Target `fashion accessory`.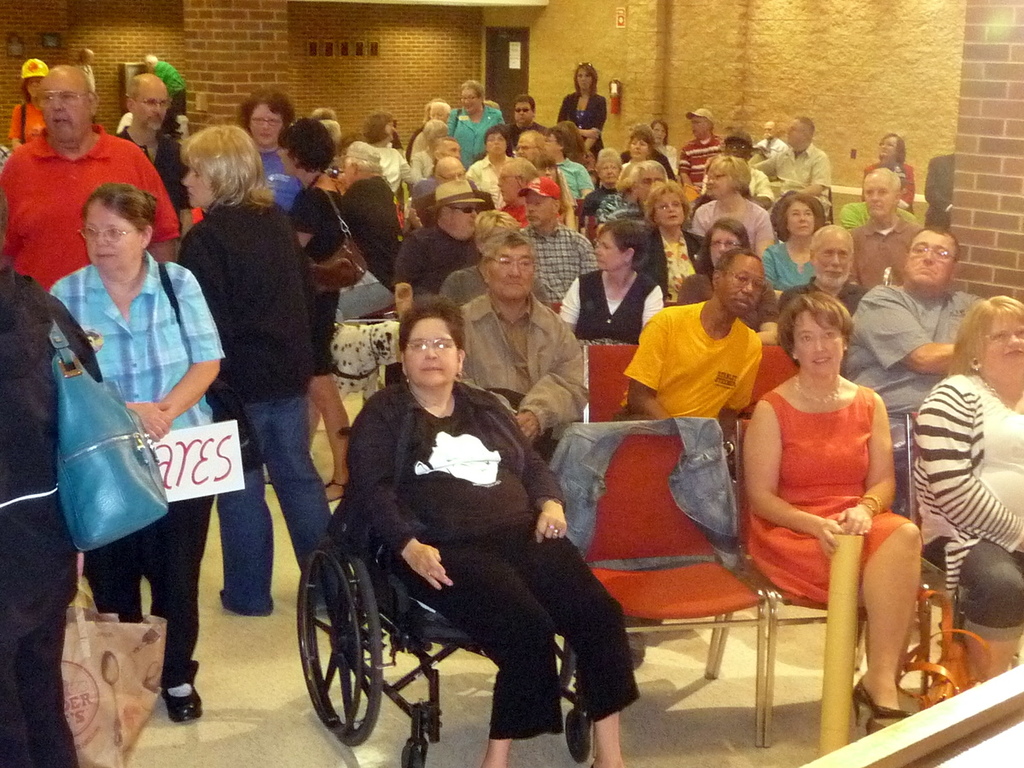
Target region: bbox=(218, 587, 276, 617).
